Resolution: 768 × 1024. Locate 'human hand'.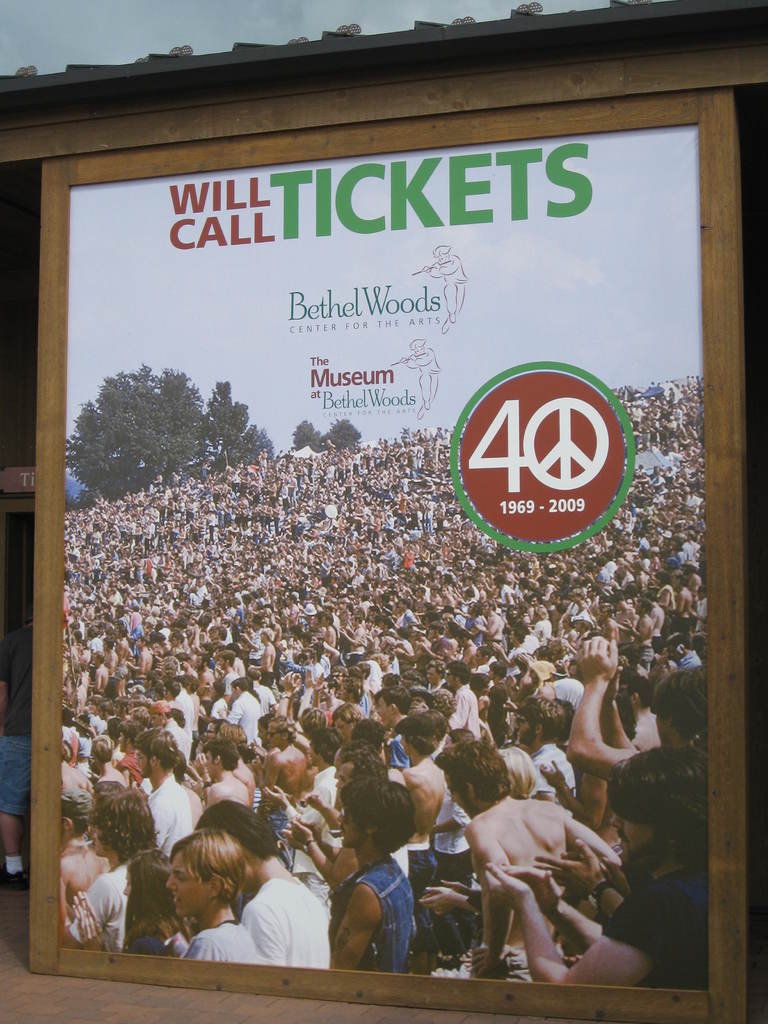
crop(513, 652, 534, 669).
